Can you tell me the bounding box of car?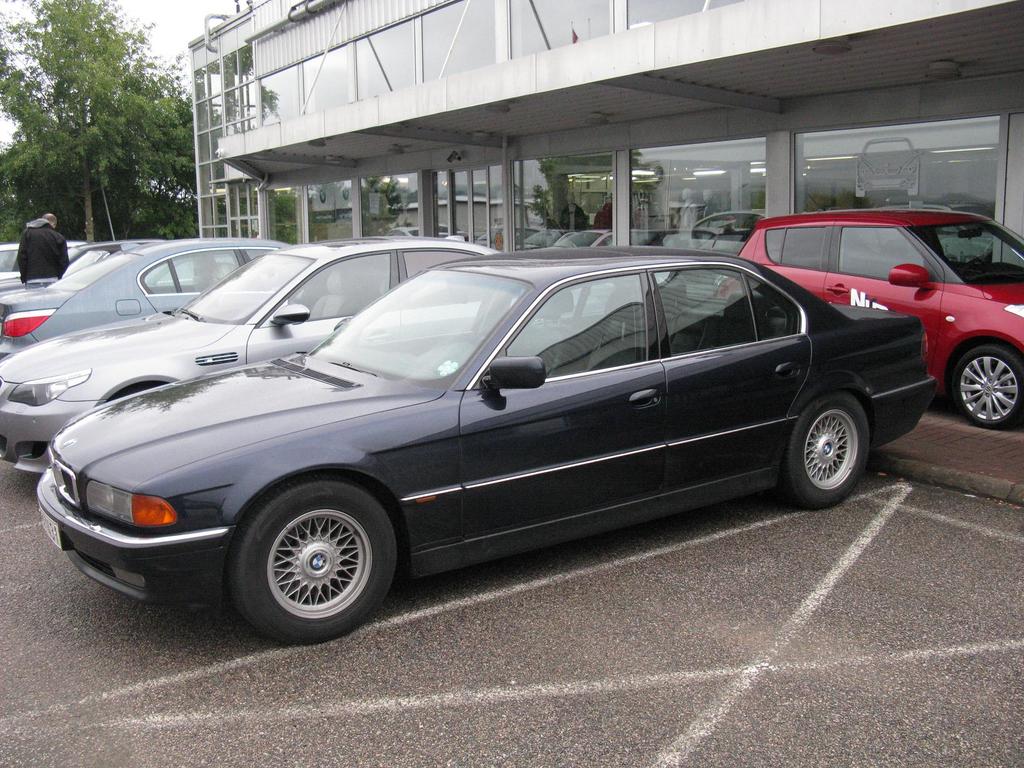
740 207 1023 430.
